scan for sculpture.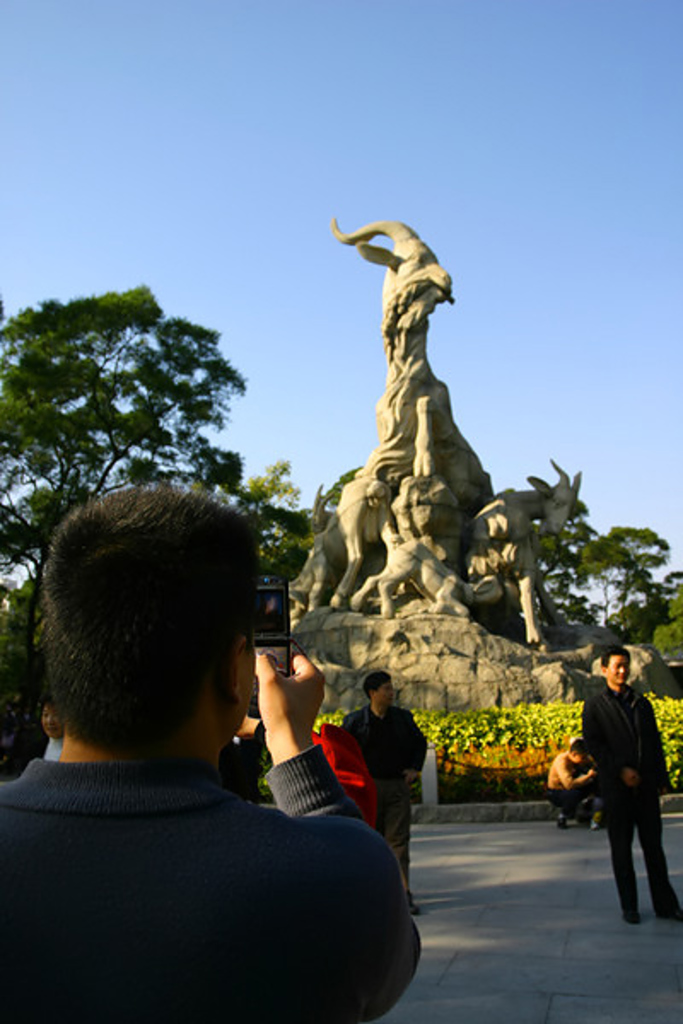
Scan result: rect(304, 452, 589, 654).
